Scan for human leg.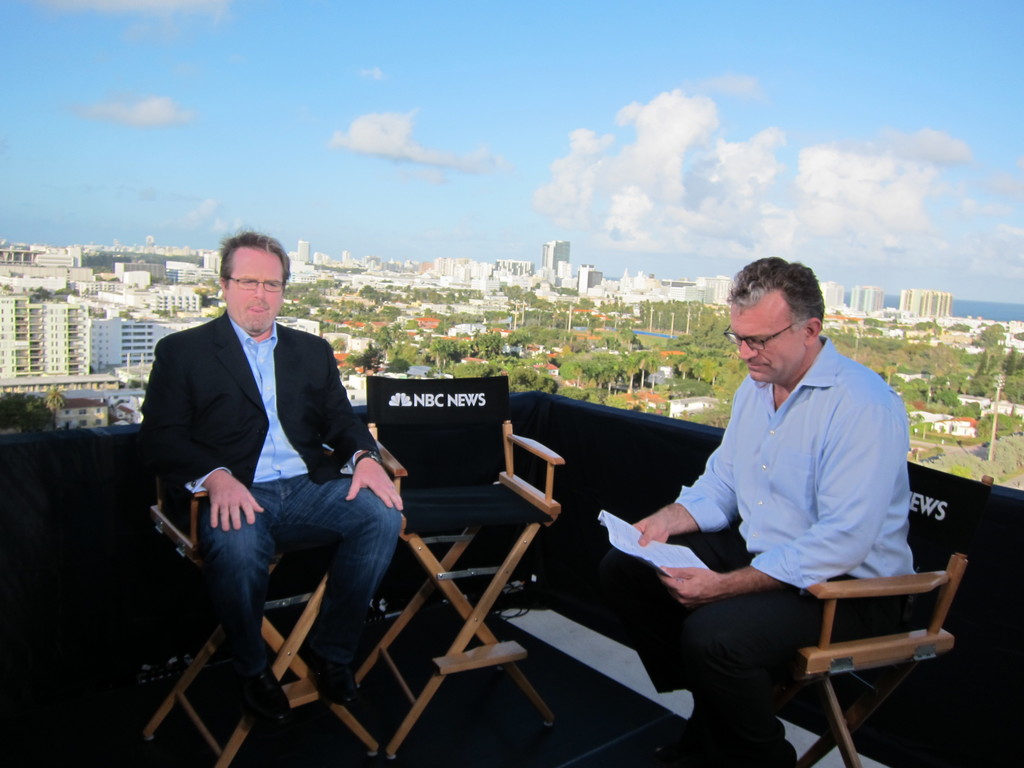
Scan result: locate(609, 523, 759, 689).
